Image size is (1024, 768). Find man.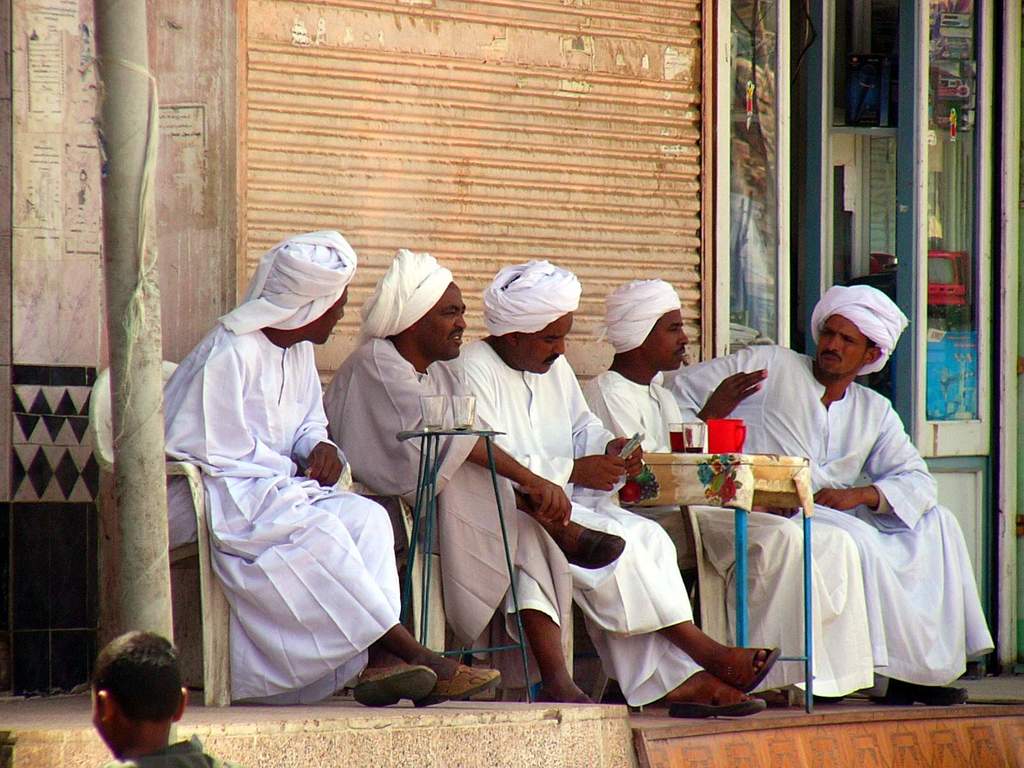
rect(582, 273, 876, 704).
